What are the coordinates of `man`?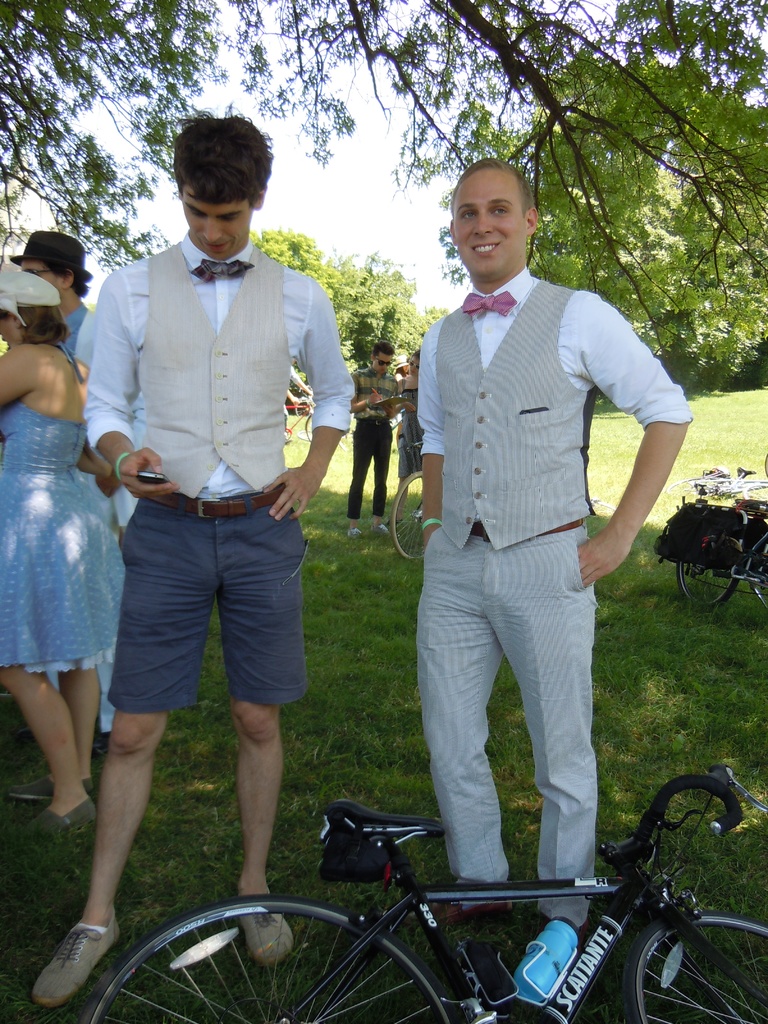
crop(9, 230, 143, 751).
